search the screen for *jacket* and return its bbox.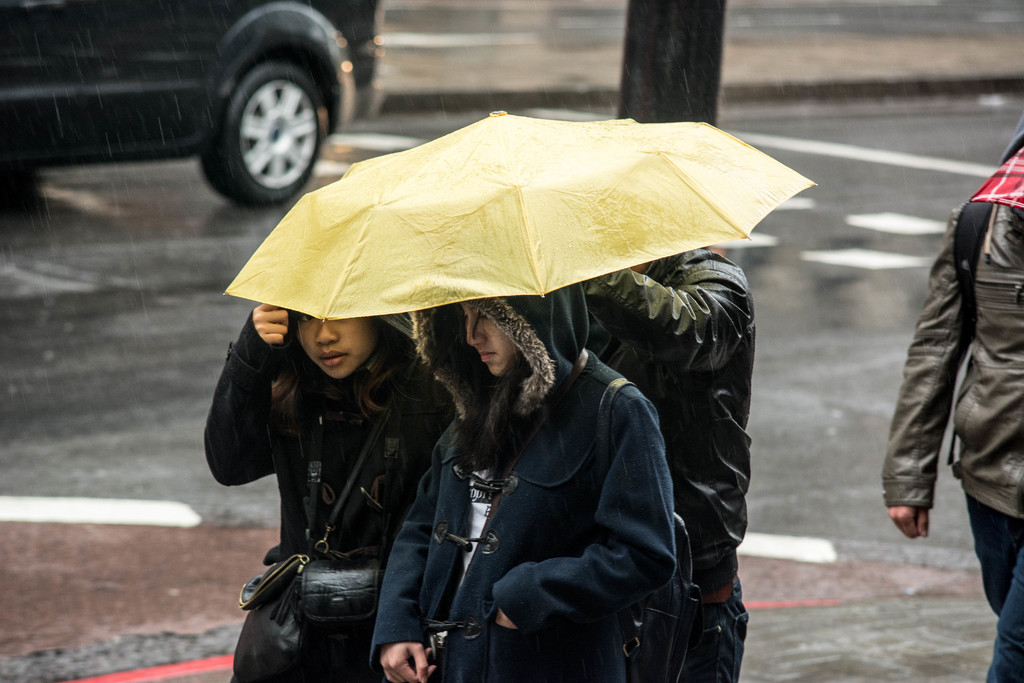
Found: locate(580, 238, 756, 682).
